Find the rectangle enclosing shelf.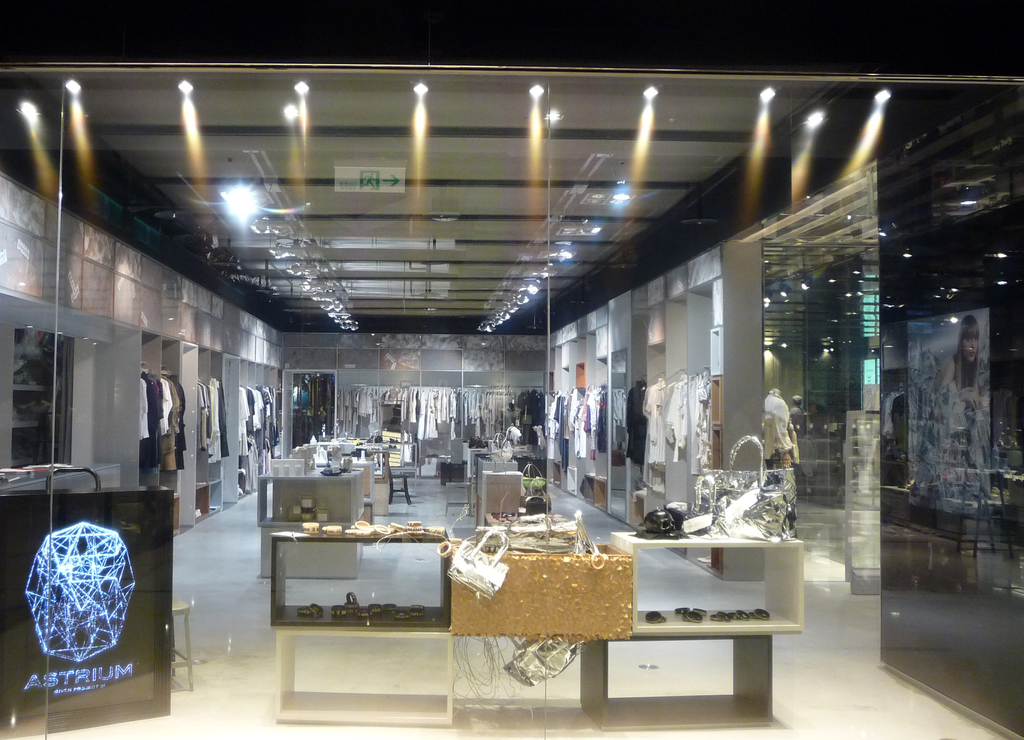
{"left": 598, "top": 320, "right": 611, "bottom": 361}.
